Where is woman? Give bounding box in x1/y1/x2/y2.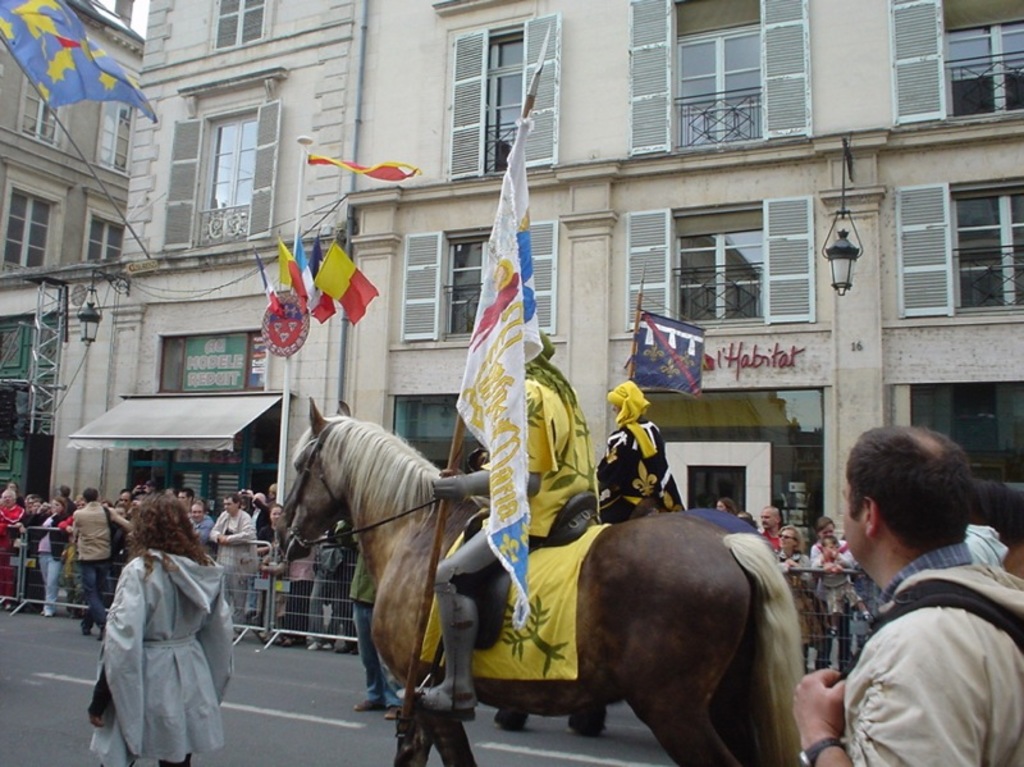
24/498/47/604.
